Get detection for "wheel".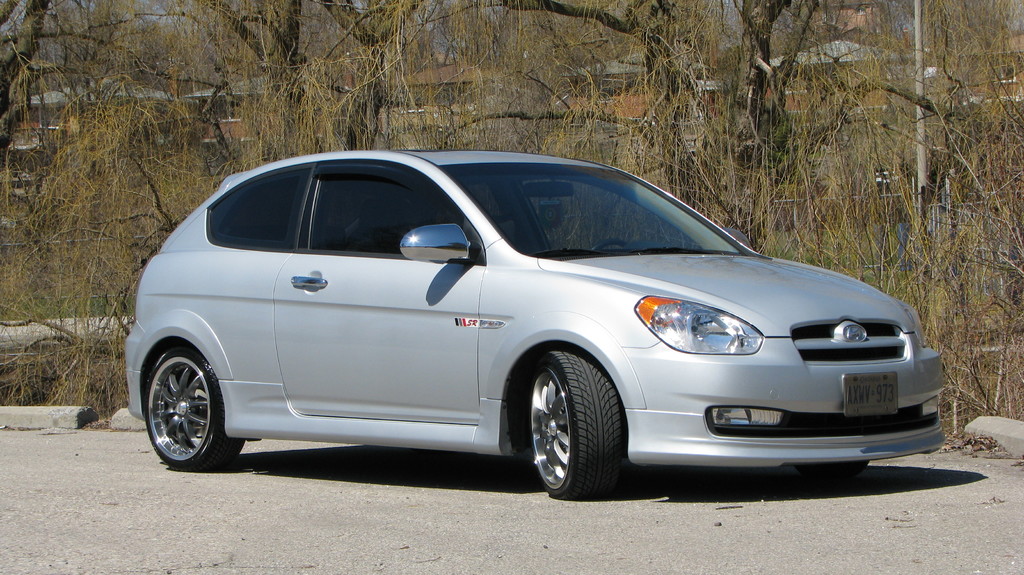
Detection: 796 463 870 481.
